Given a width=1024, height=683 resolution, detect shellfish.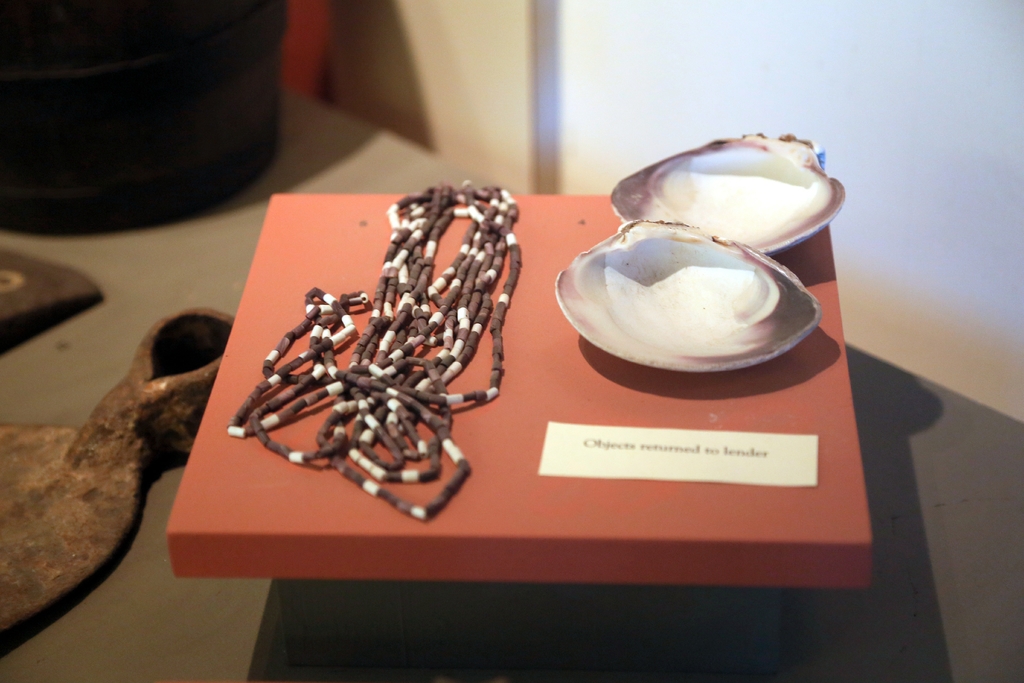
bbox(552, 218, 824, 377).
